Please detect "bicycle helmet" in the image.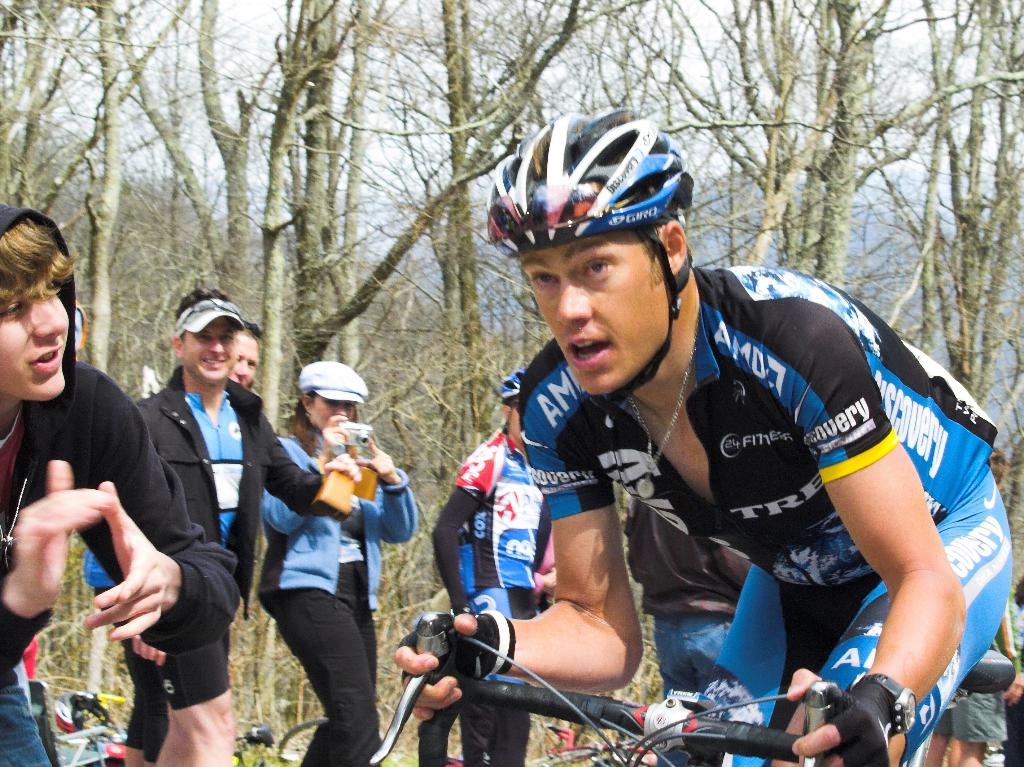
left=499, top=369, right=530, bottom=404.
